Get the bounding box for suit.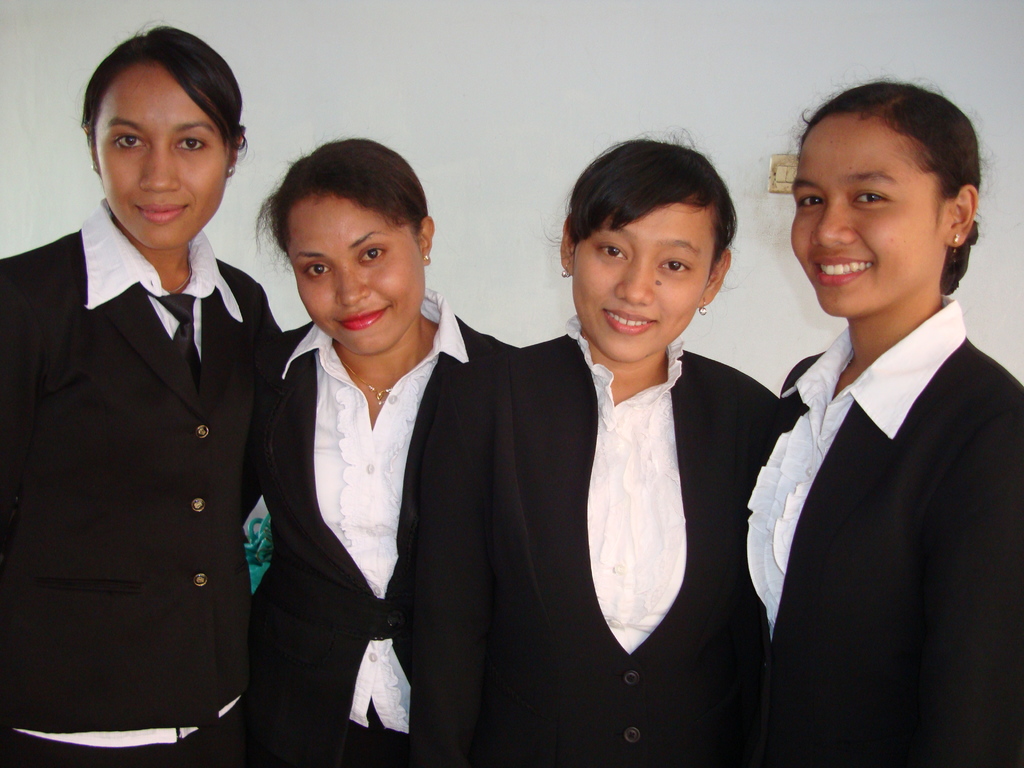
select_region(739, 288, 1023, 767).
